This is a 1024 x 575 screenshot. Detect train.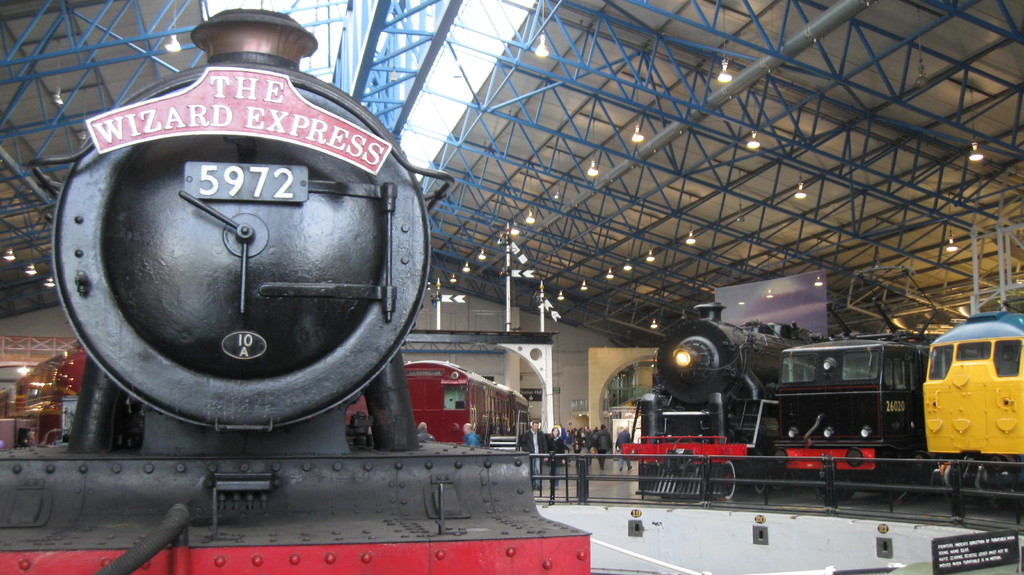
l=780, t=302, r=927, b=501.
